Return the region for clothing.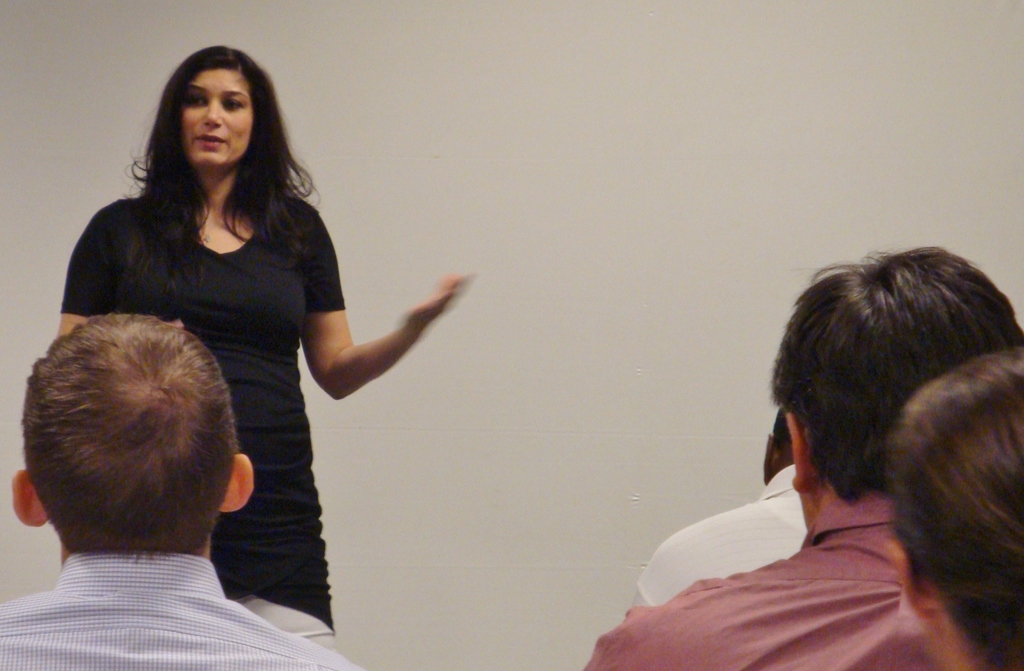
left=61, top=195, right=346, bottom=635.
